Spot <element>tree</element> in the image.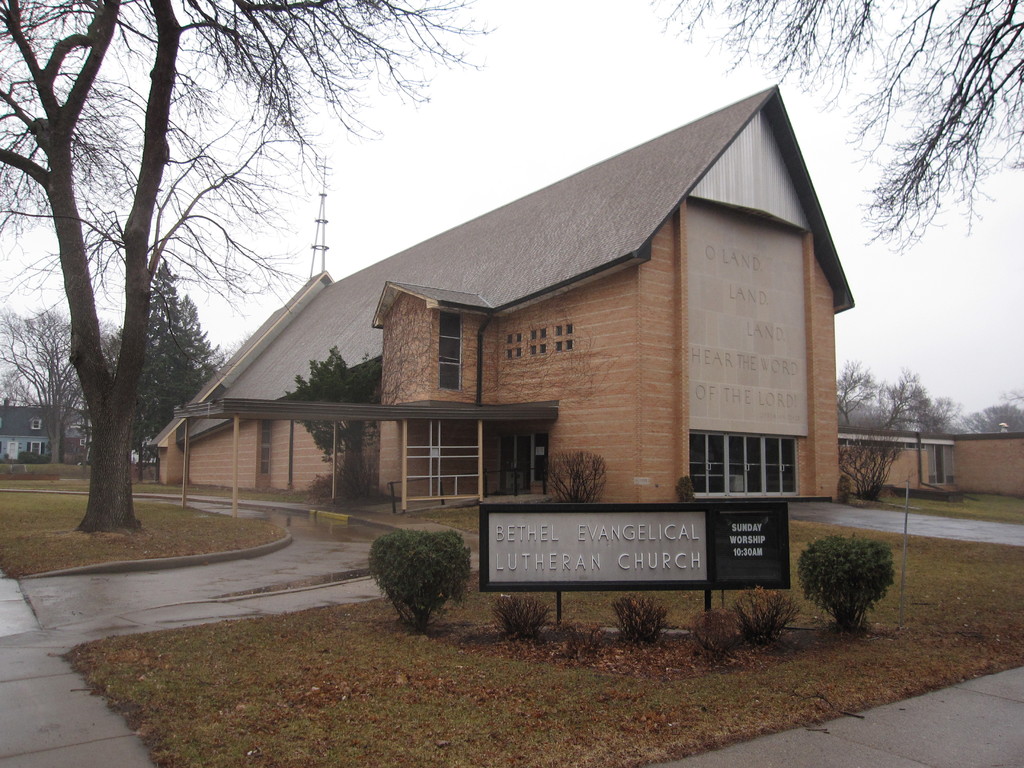
<element>tree</element> found at (881,364,959,434).
